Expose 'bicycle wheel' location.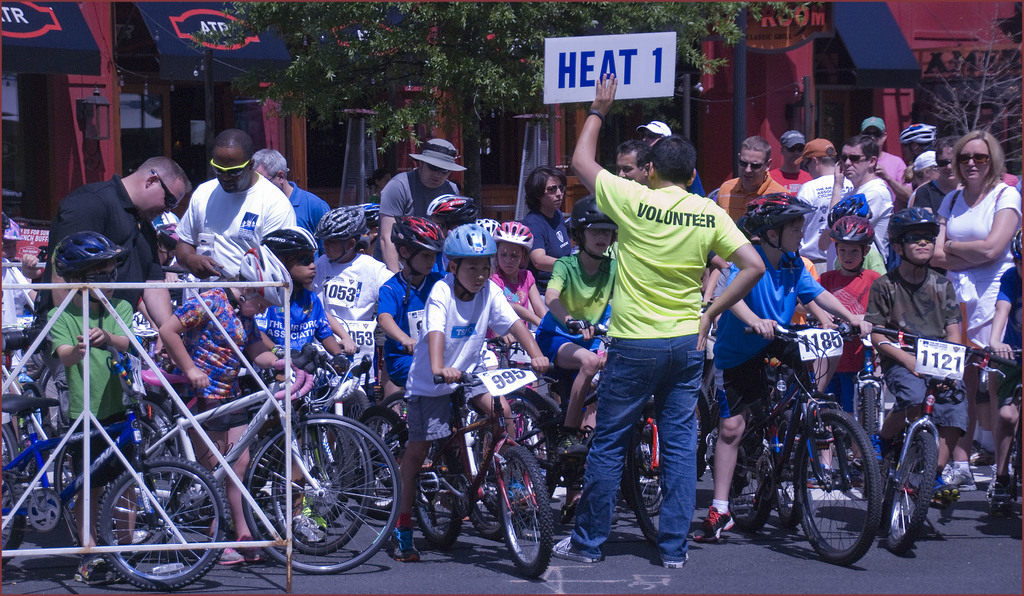
Exposed at Rect(95, 465, 225, 592).
